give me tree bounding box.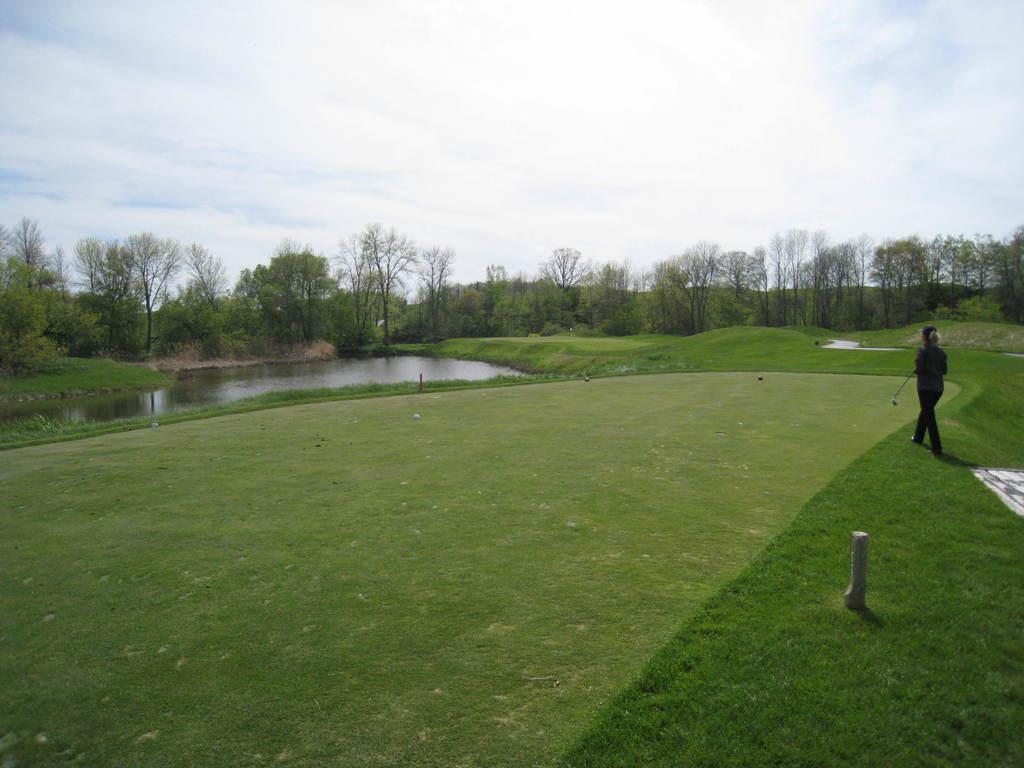
(644, 257, 705, 320).
